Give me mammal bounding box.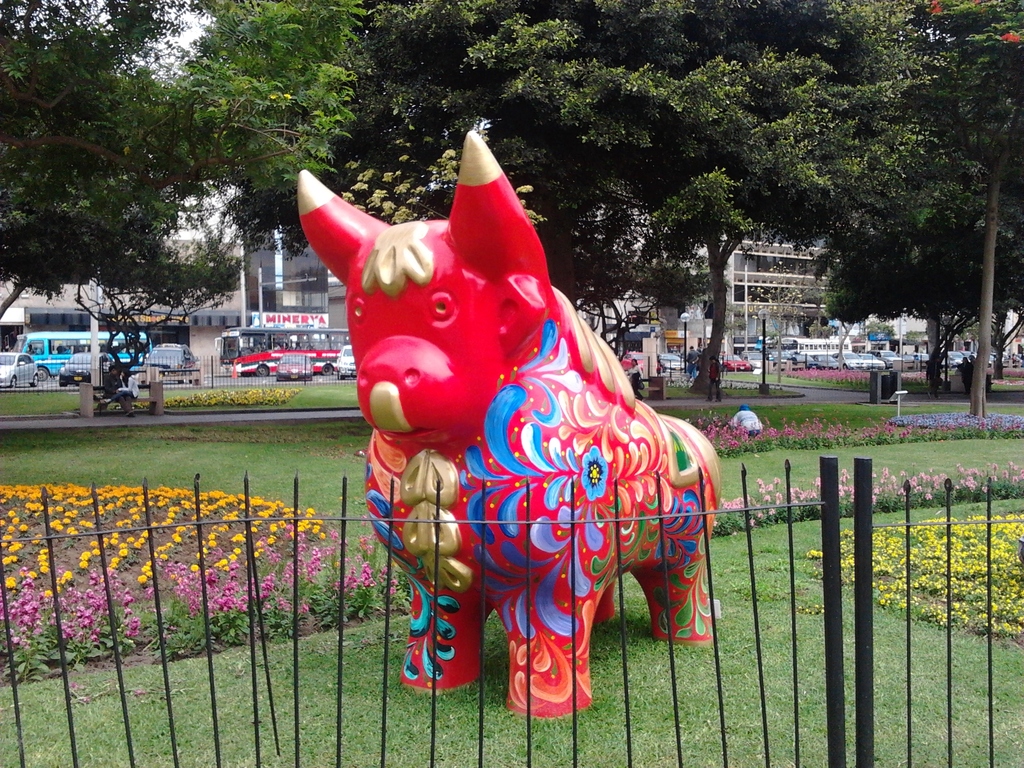
[x1=698, y1=341, x2=706, y2=361].
